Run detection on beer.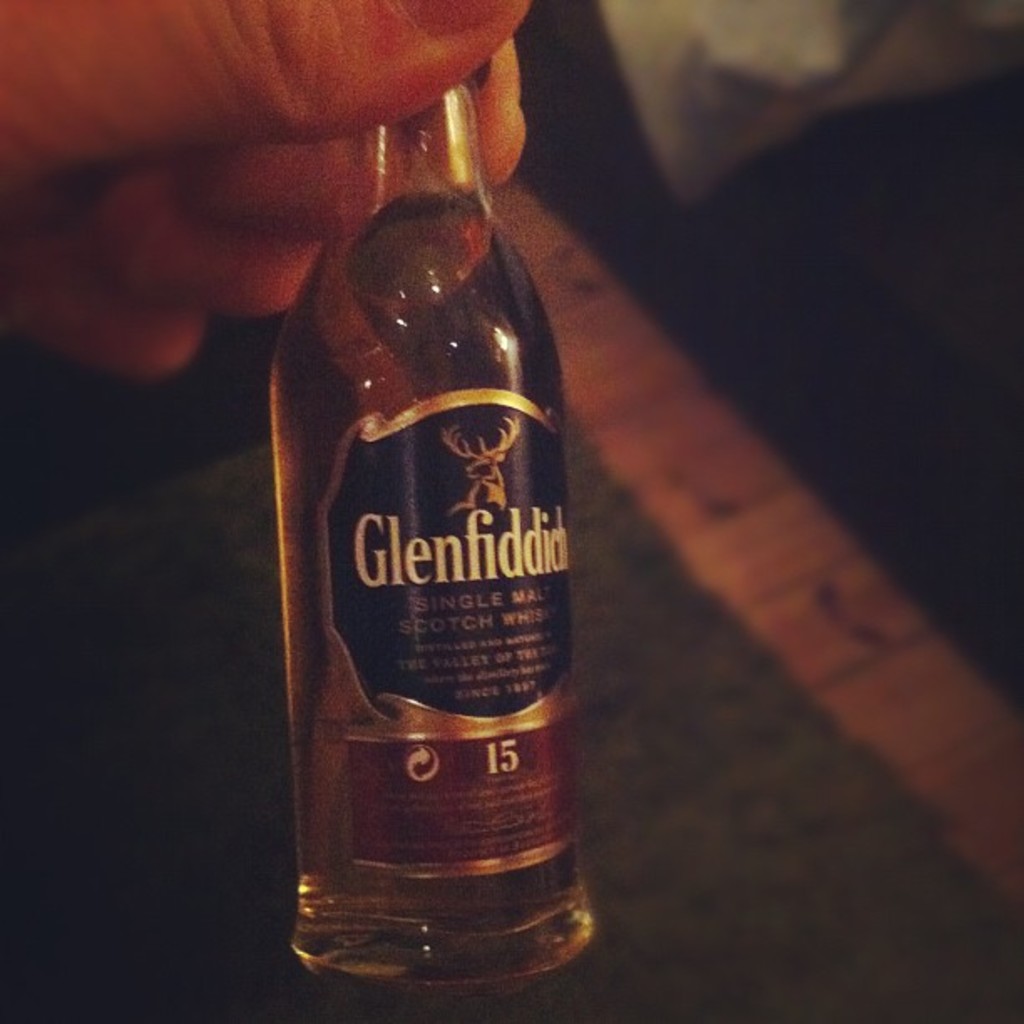
Result: 266/77/602/965.
